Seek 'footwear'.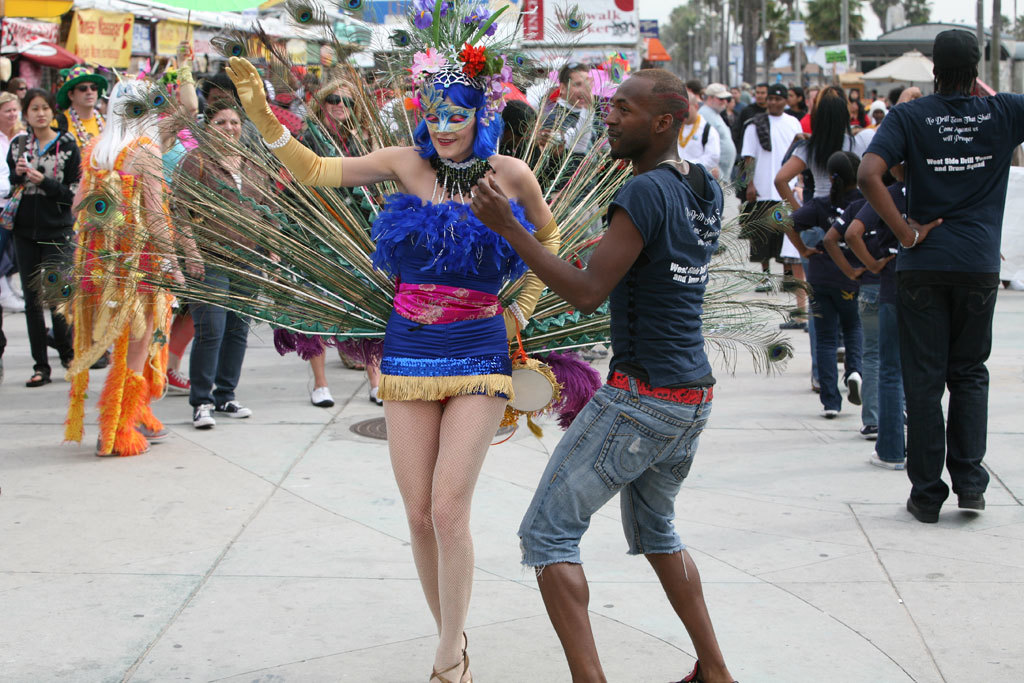
(27,359,47,380).
